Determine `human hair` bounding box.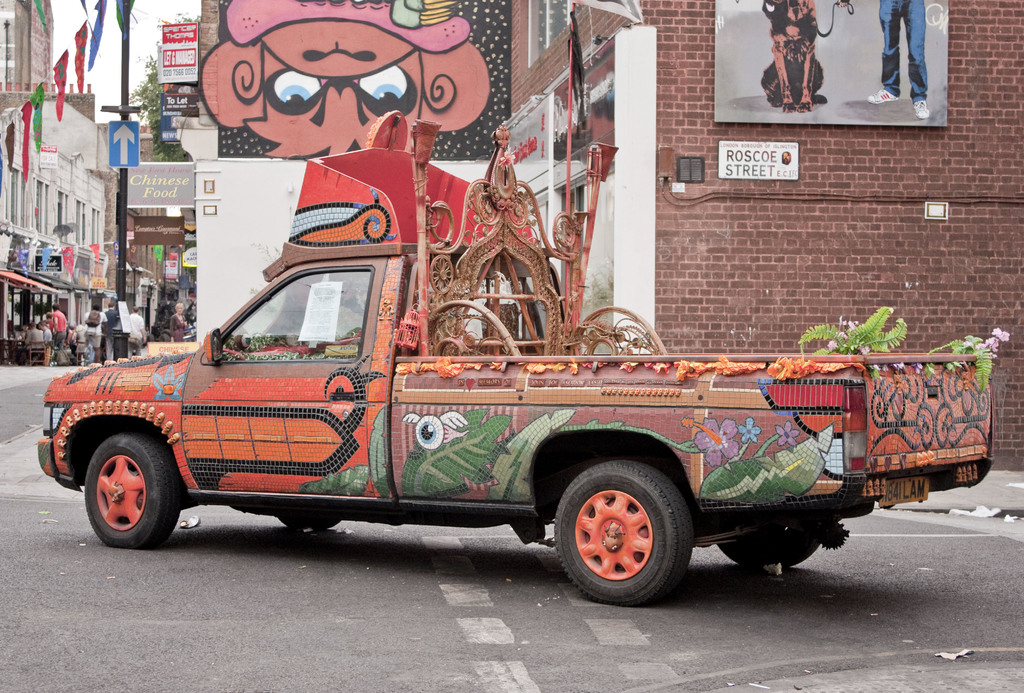
Determined: [x1=90, y1=301, x2=100, y2=311].
